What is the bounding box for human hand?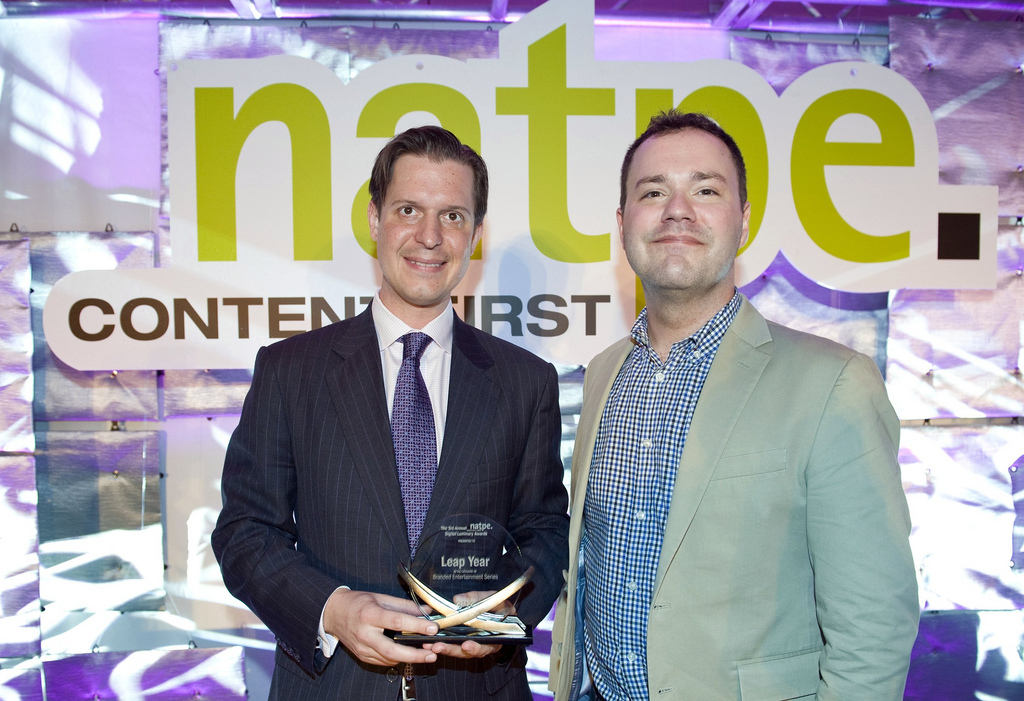
[423, 644, 507, 664].
